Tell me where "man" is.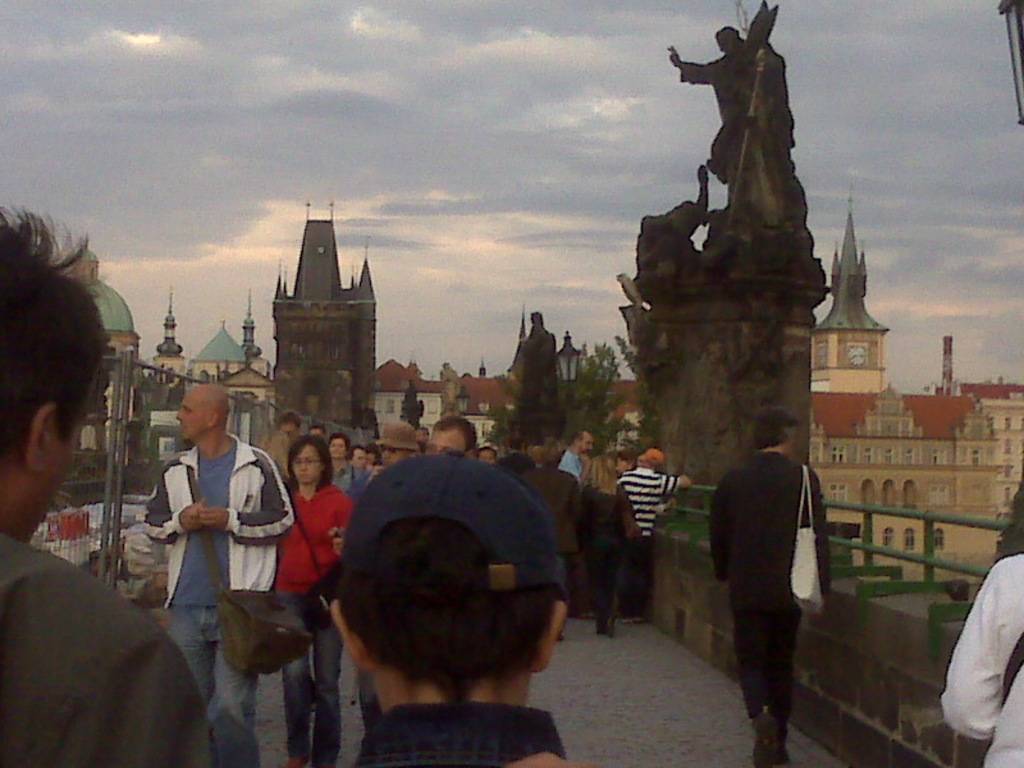
"man" is at <box>0,202,221,767</box>.
